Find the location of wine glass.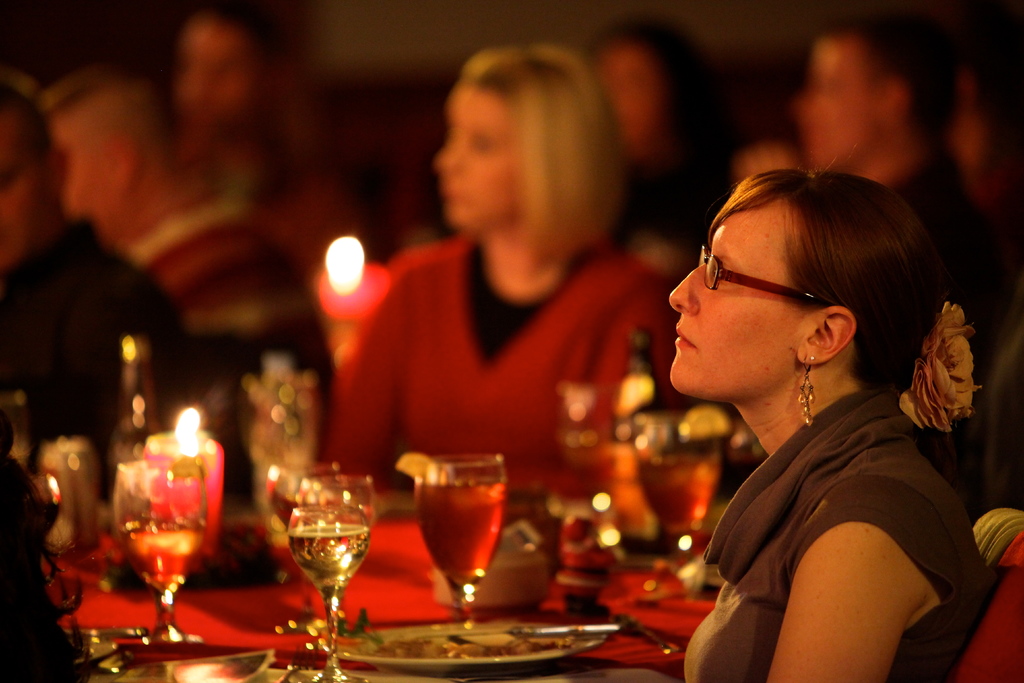
Location: [111, 463, 200, 649].
